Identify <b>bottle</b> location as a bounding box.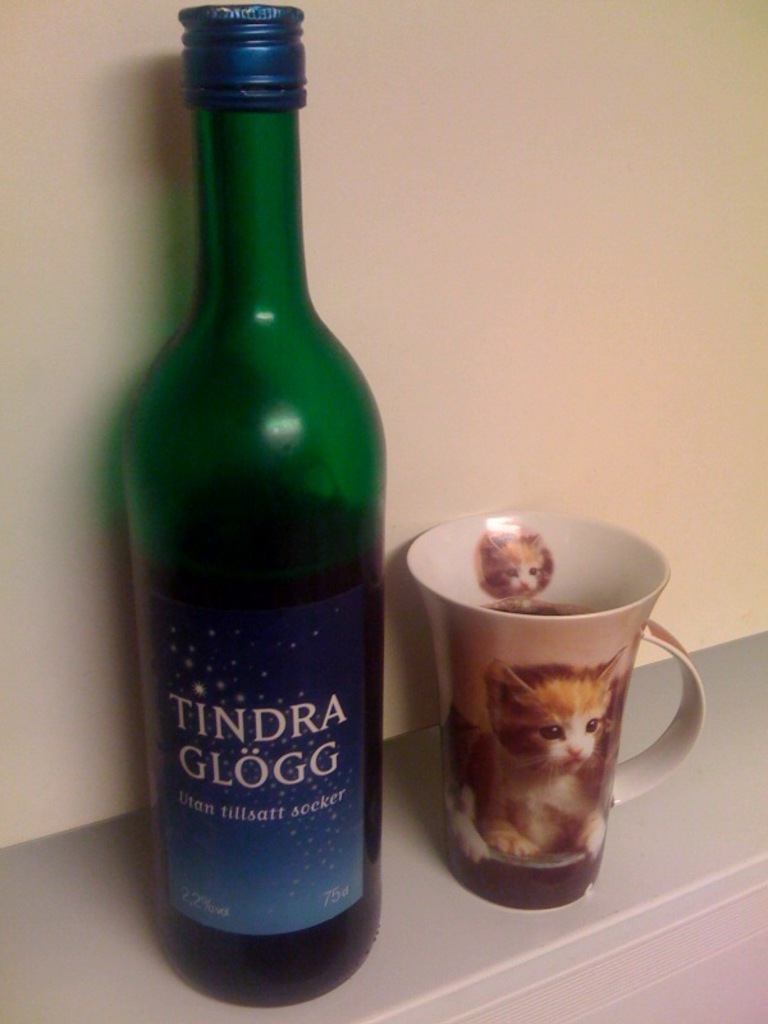
{"x1": 127, "y1": 4, "x2": 381, "y2": 1006}.
